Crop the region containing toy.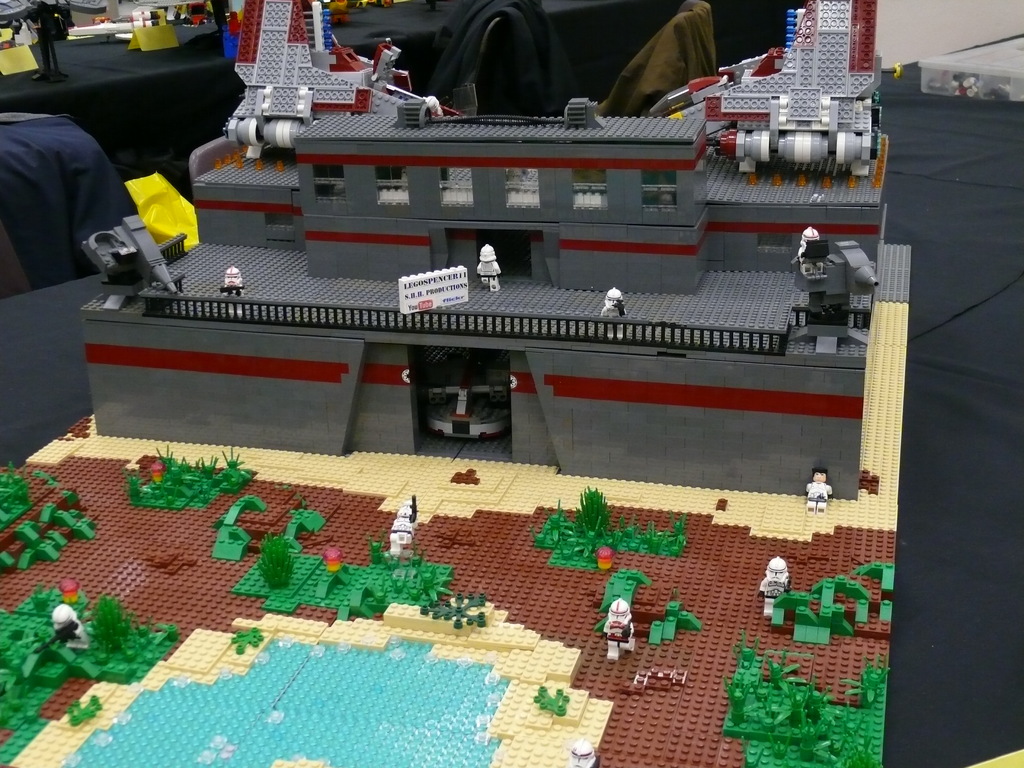
Crop region: x1=0, y1=458, x2=33, y2=525.
